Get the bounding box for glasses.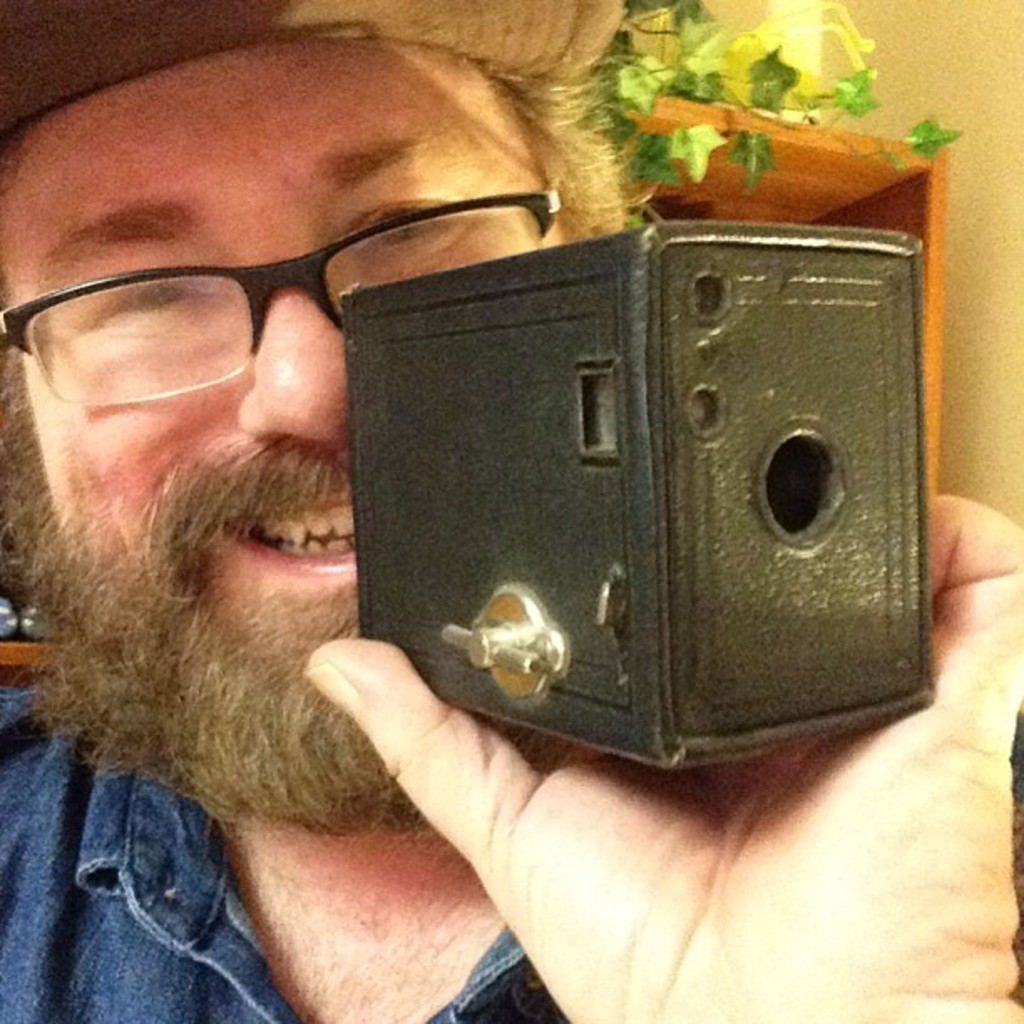
15/194/539/457.
